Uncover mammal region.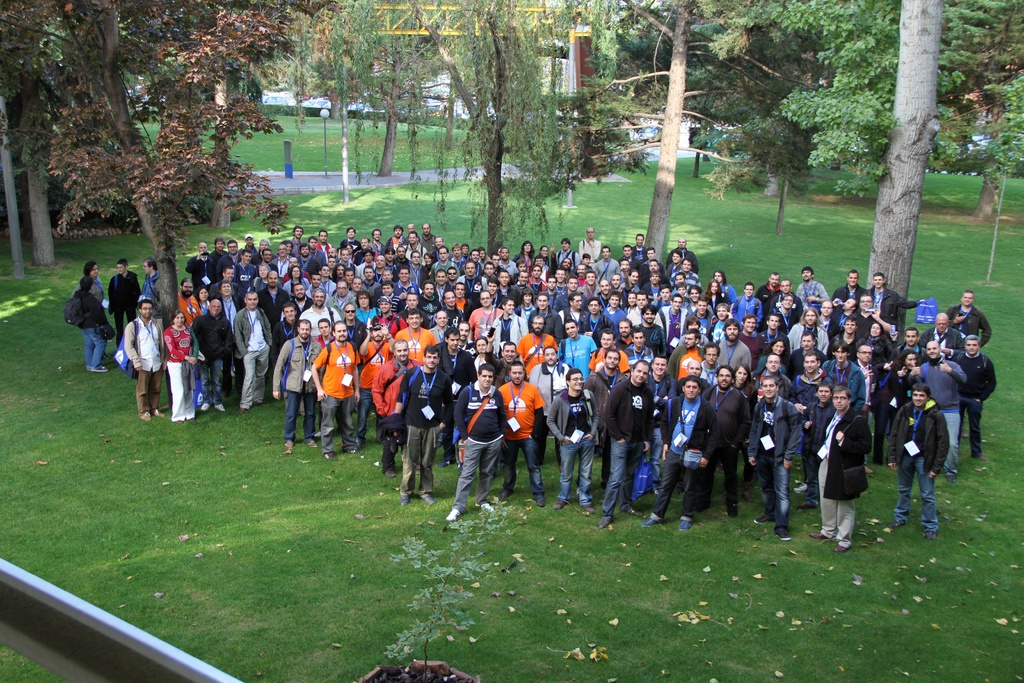
Uncovered: BBox(270, 314, 321, 455).
